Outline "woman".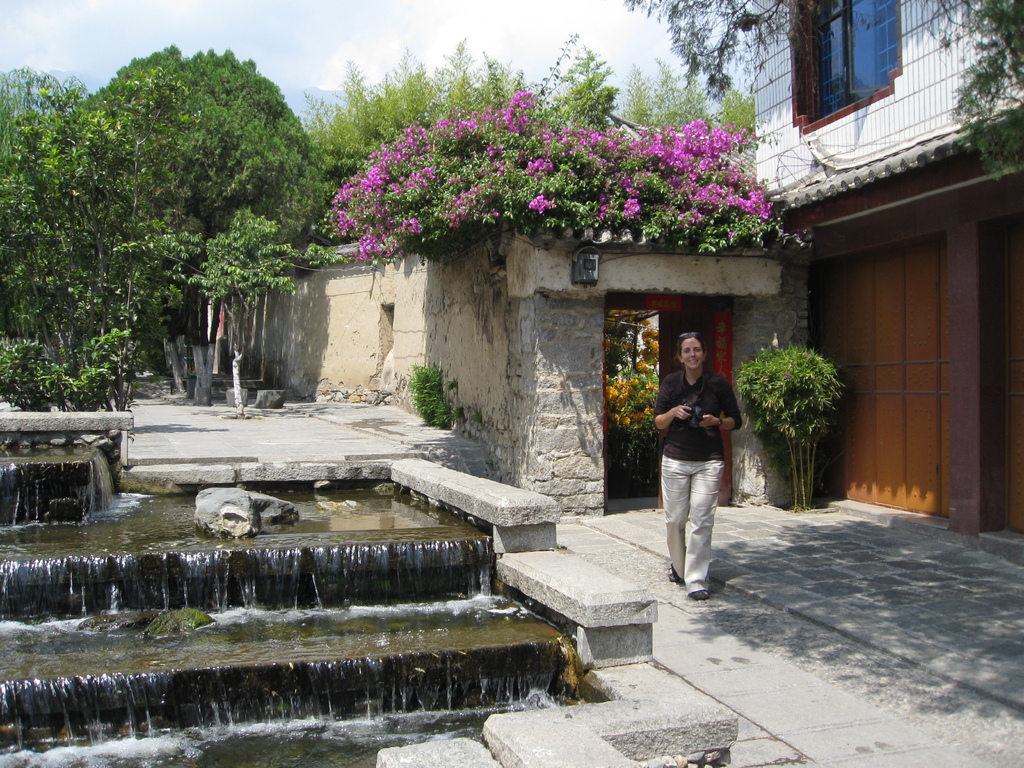
Outline: box(653, 326, 744, 610).
